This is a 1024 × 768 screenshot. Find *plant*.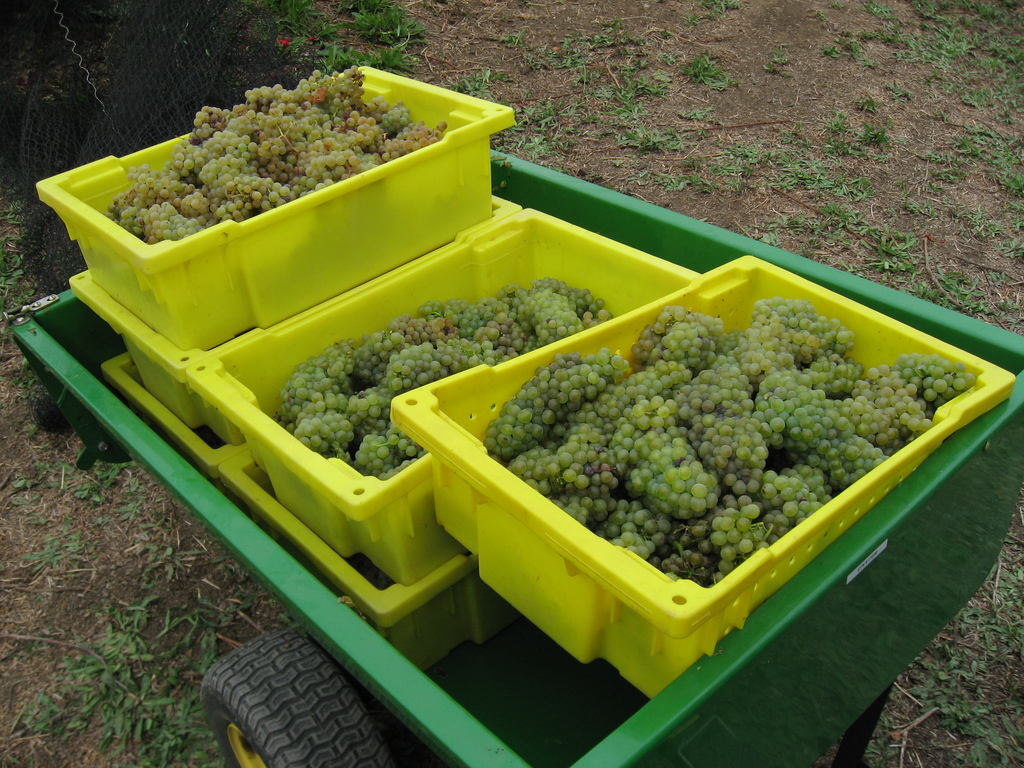
Bounding box: crop(451, 62, 499, 94).
